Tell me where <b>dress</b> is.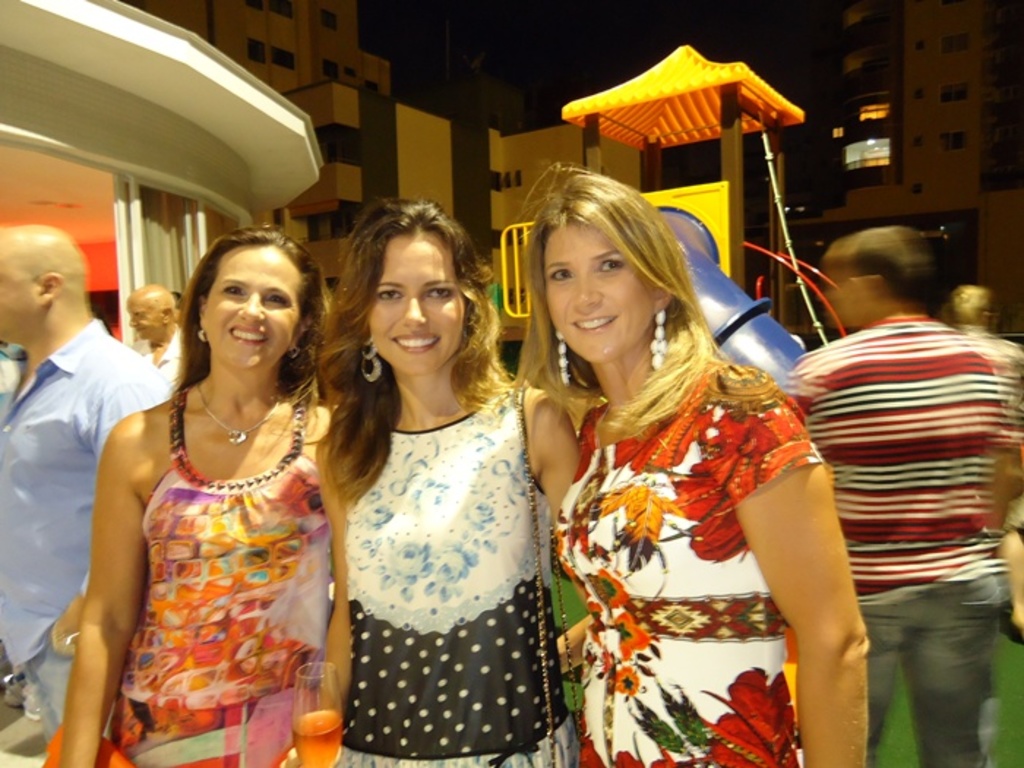
<b>dress</b> is at Rect(556, 351, 821, 767).
